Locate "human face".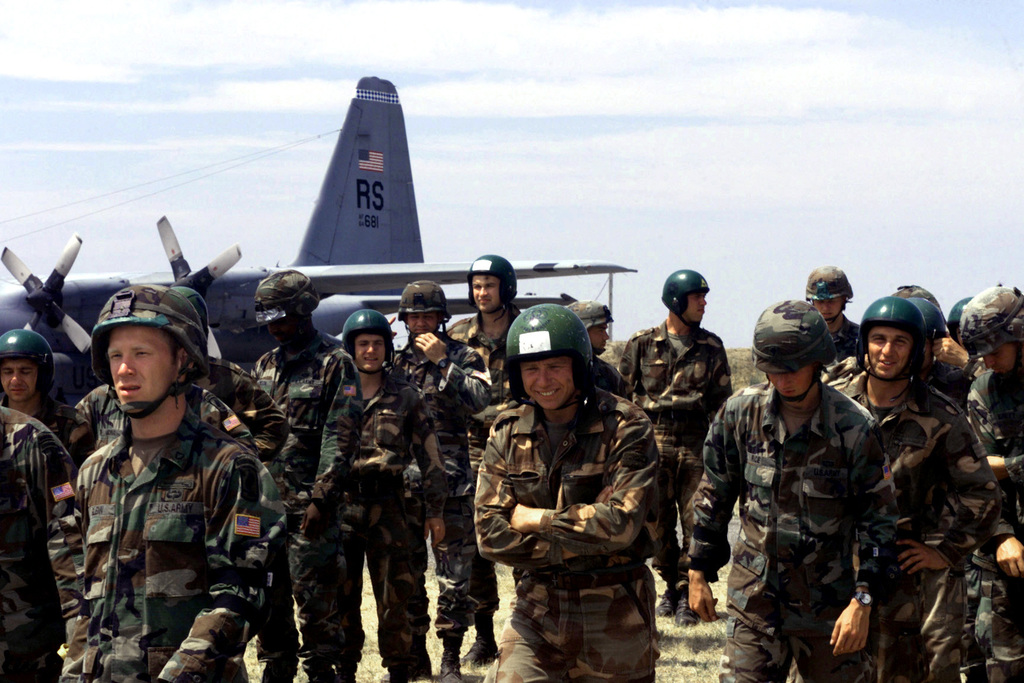
Bounding box: 982, 339, 1023, 377.
